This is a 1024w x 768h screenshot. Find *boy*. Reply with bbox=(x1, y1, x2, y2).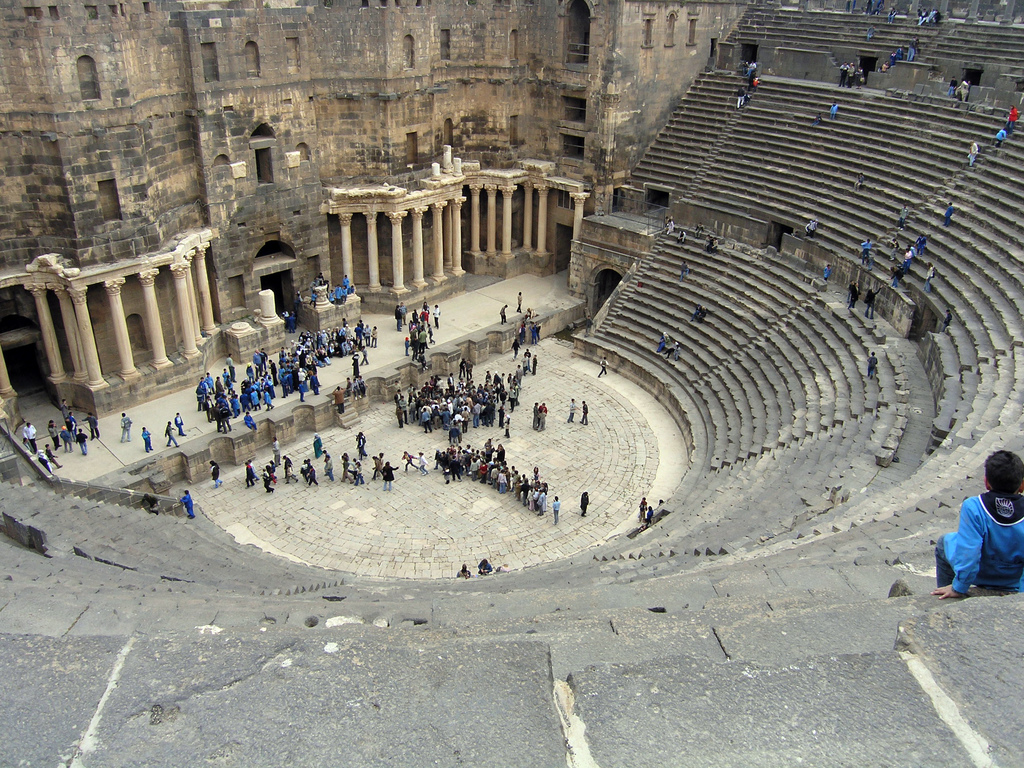
bbox=(262, 388, 273, 410).
